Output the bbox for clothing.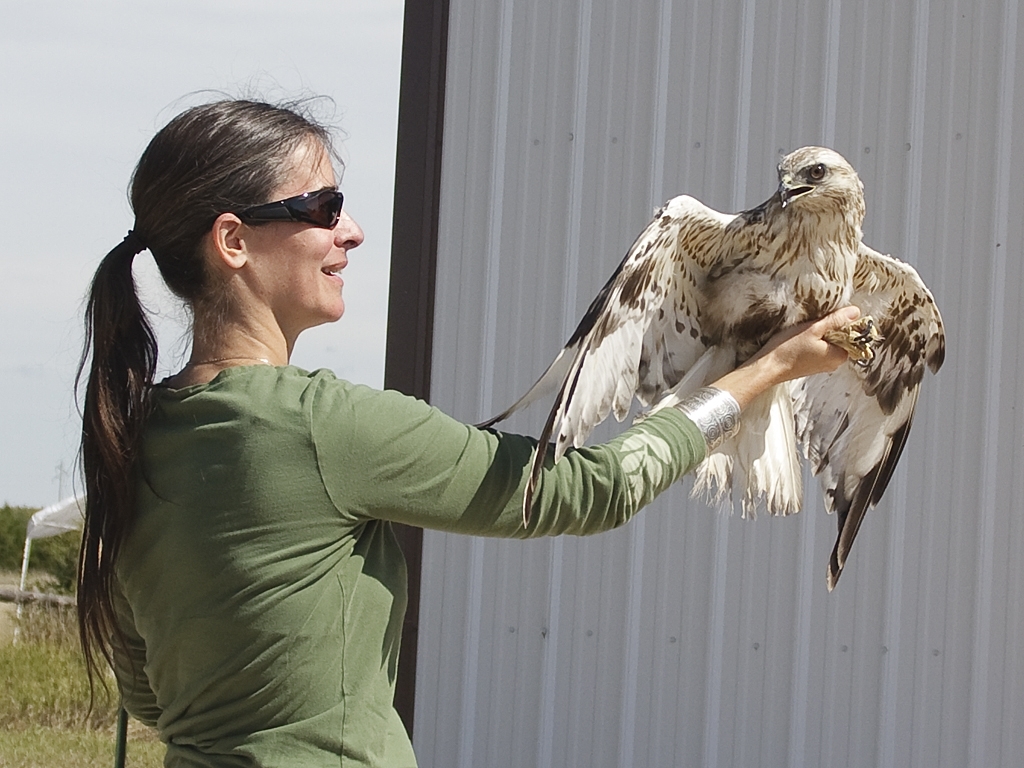
detection(98, 364, 709, 767).
